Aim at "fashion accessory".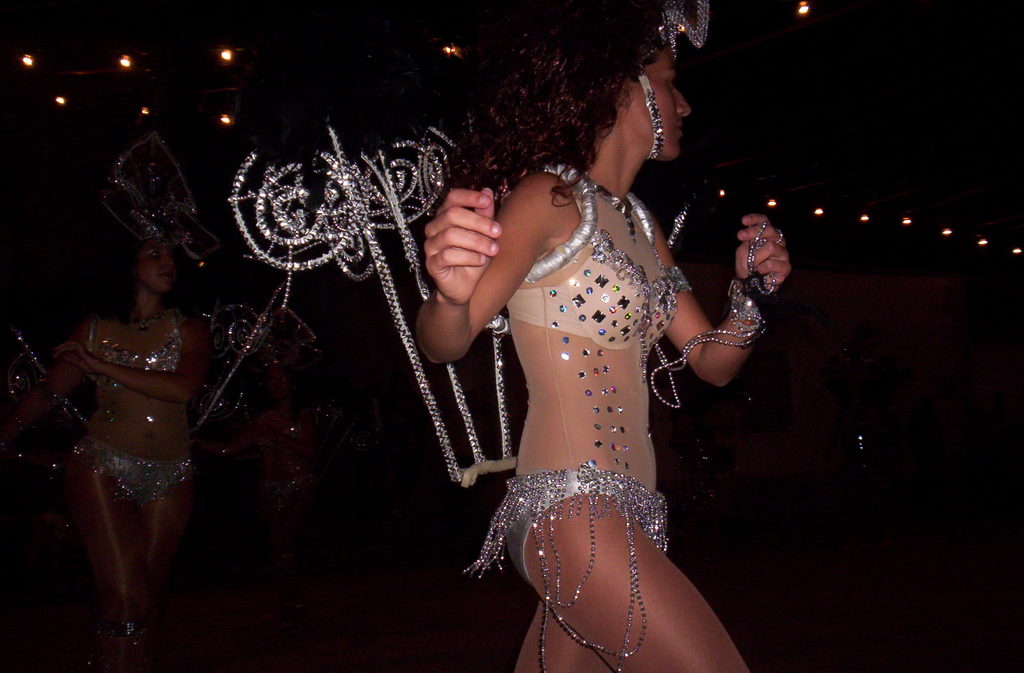
Aimed at <region>136, 315, 166, 332</region>.
